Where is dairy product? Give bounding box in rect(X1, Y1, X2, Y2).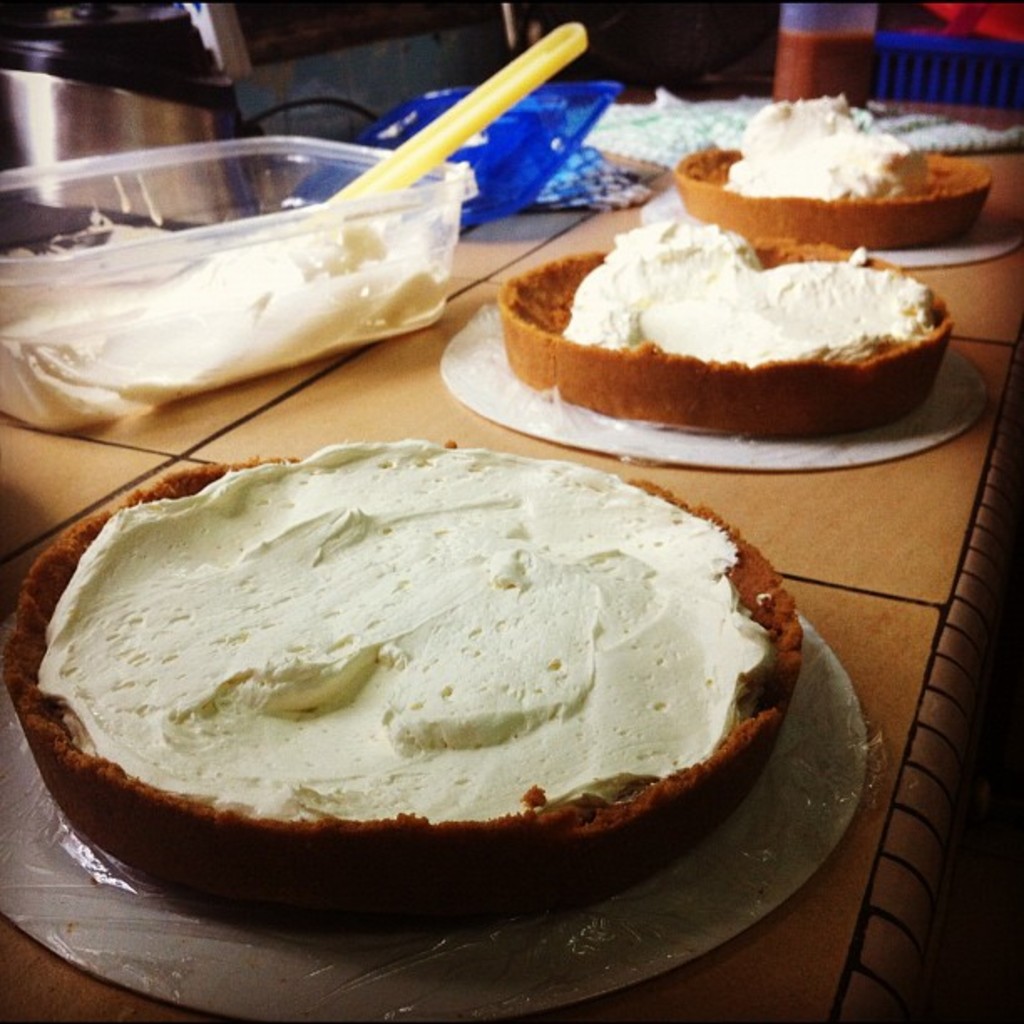
rect(0, 212, 467, 448).
